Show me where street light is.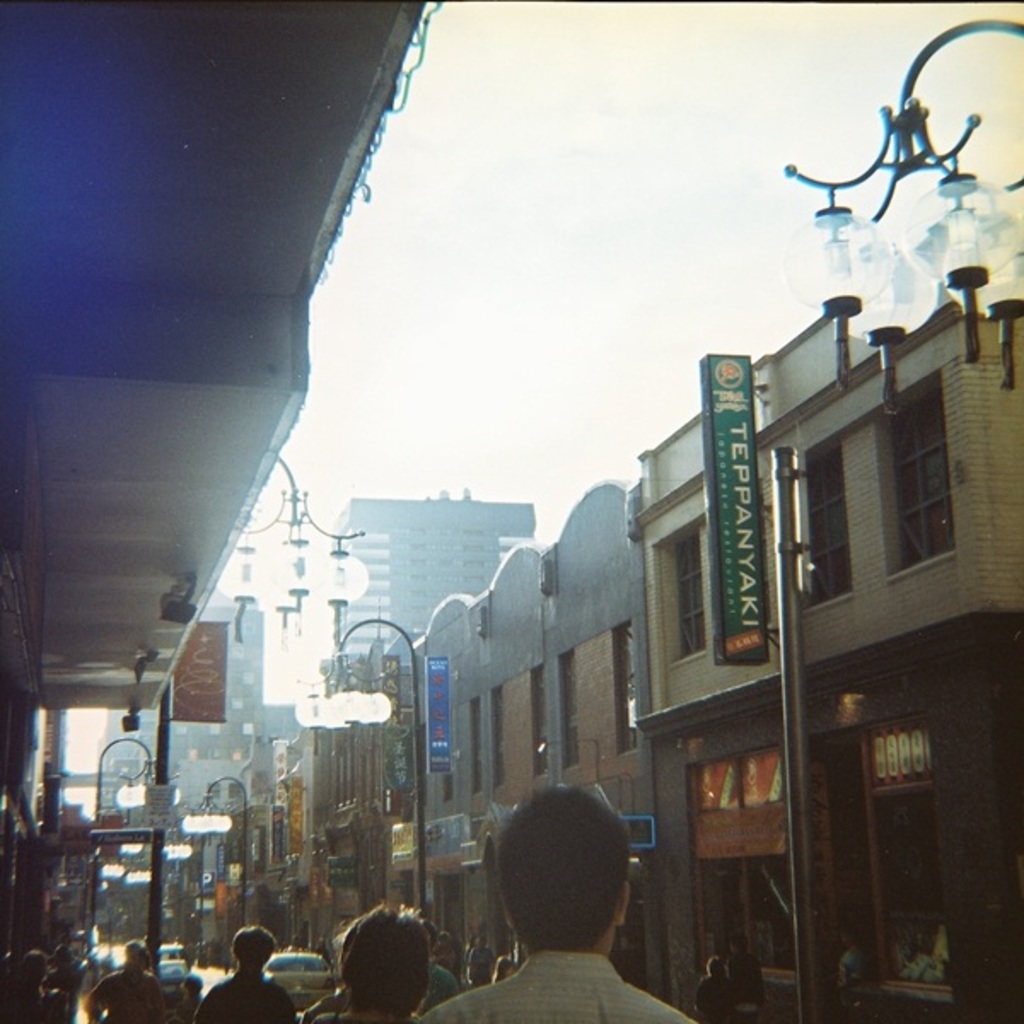
street light is at locate(75, 729, 160, 942).
